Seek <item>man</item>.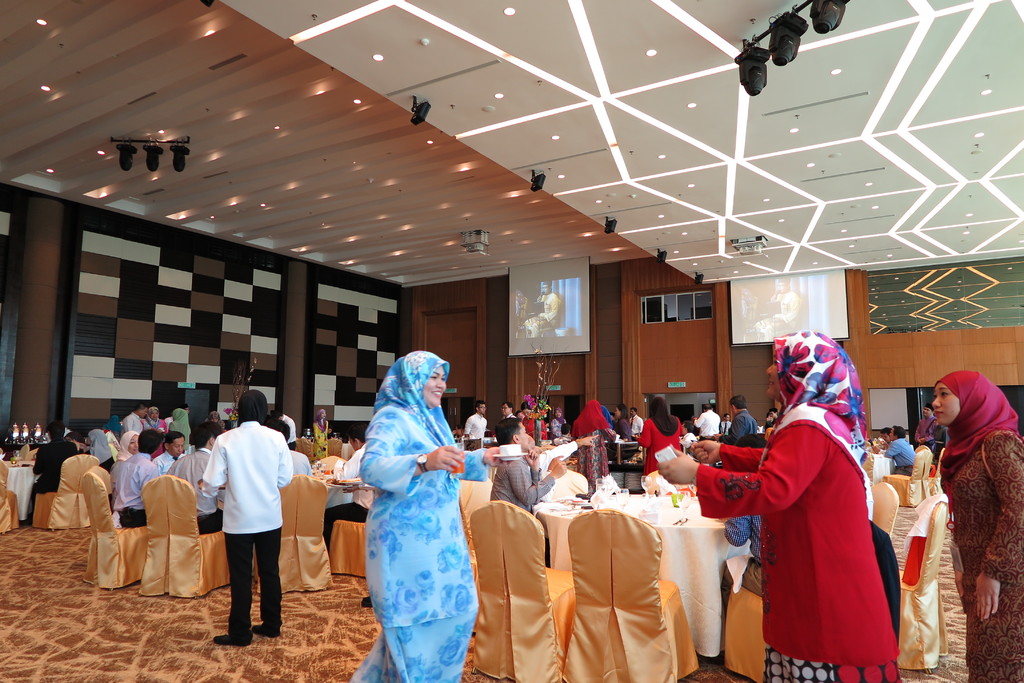
[left=120, top=404, right=148, bottom=438].
